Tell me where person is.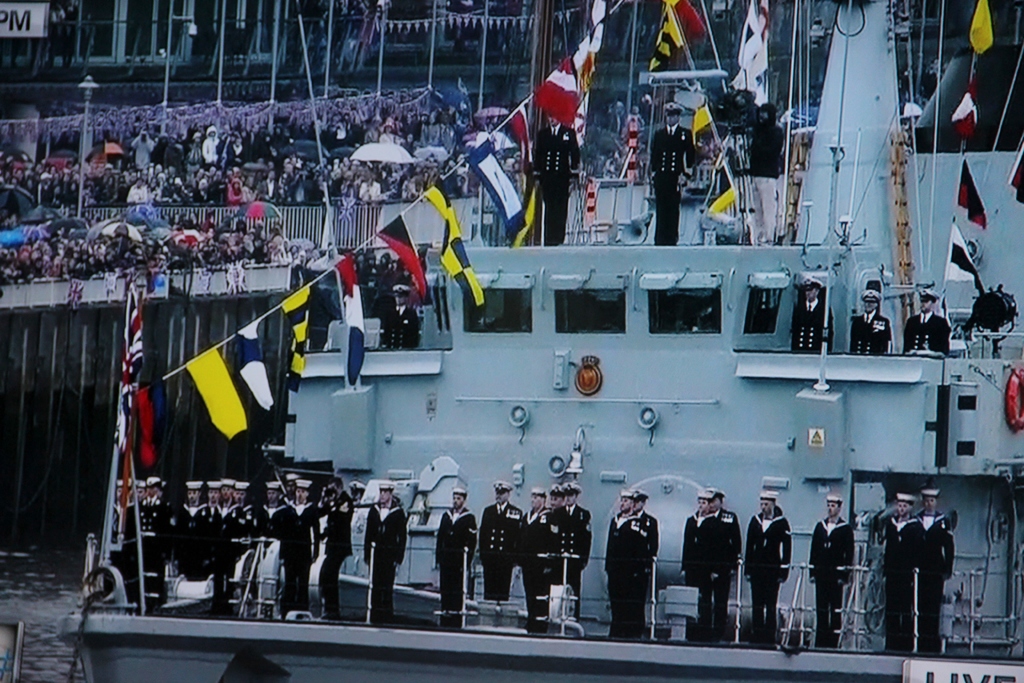
person is at 545,479,569,579.
